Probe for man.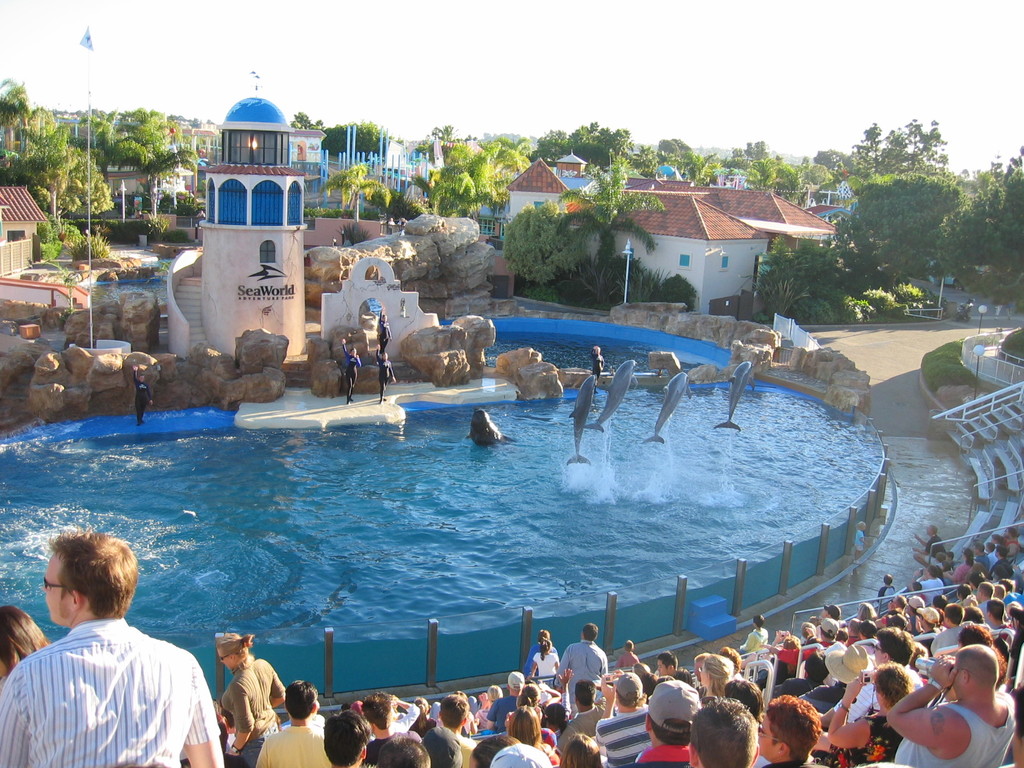
Probe result: <region>1001, 528, 1022, 561</region>.
